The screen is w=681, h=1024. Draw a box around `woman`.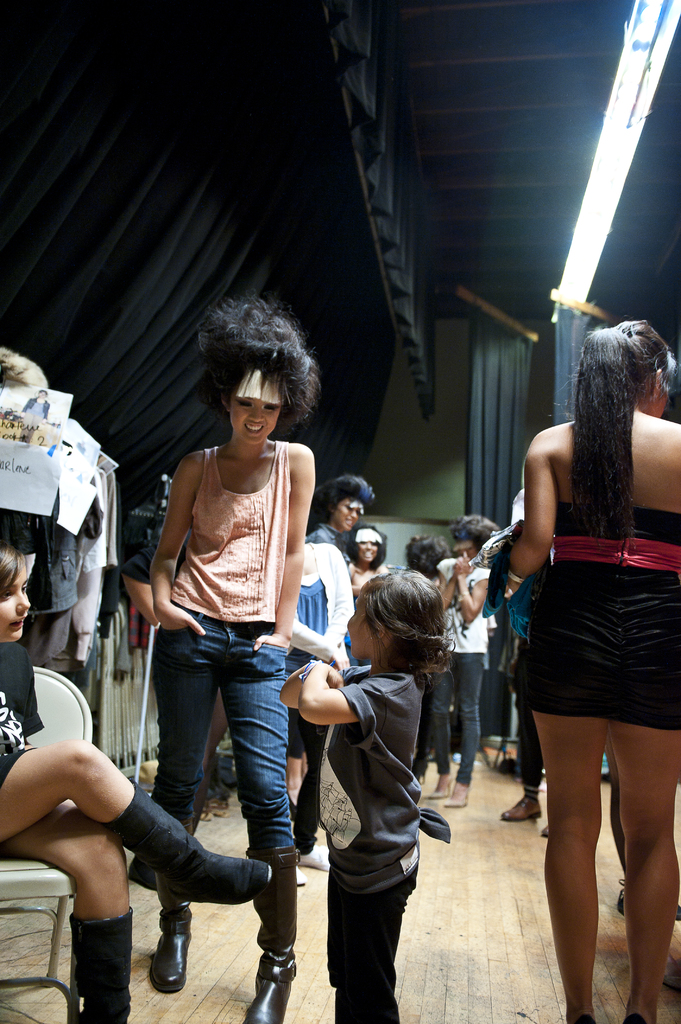
[288, 540, 357, 883].
